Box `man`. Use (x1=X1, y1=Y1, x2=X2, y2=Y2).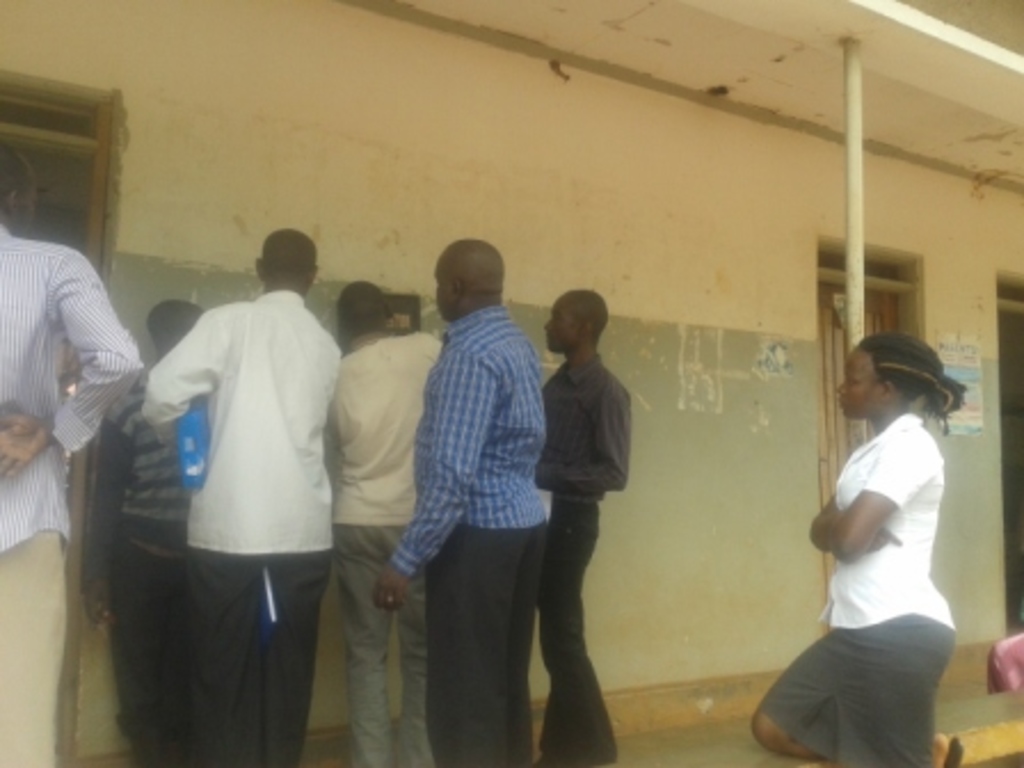
(x1=0, y1=144, x2=146, y2=766).
